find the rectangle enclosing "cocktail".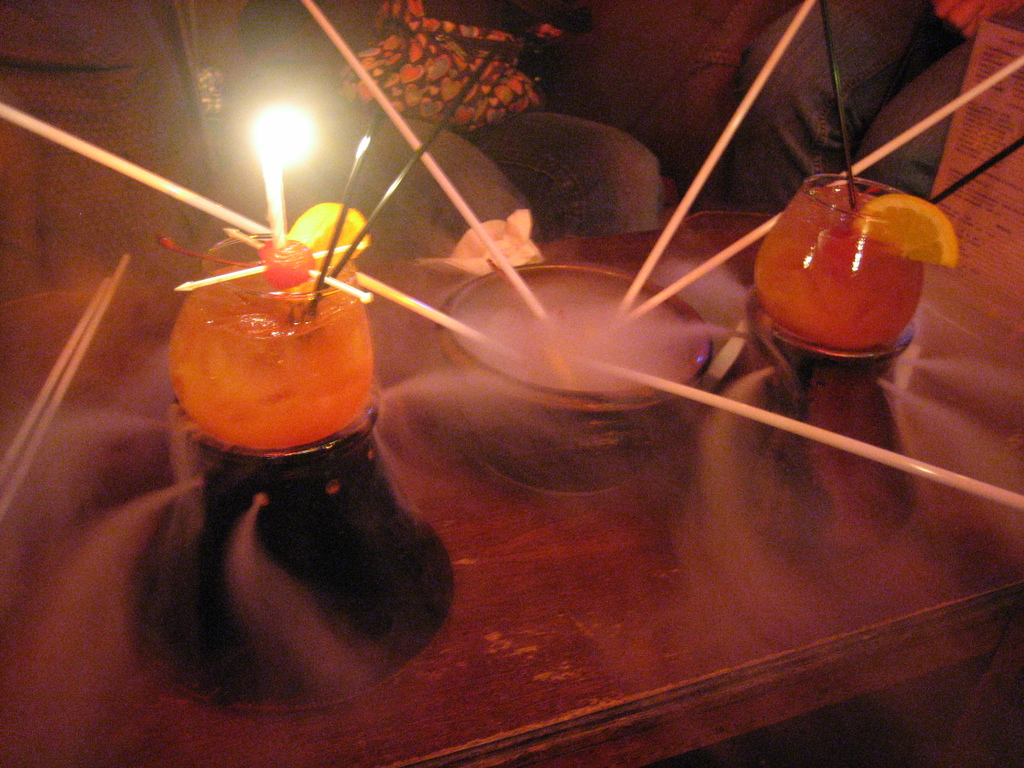
BBox(756, 152, 959, 365).
